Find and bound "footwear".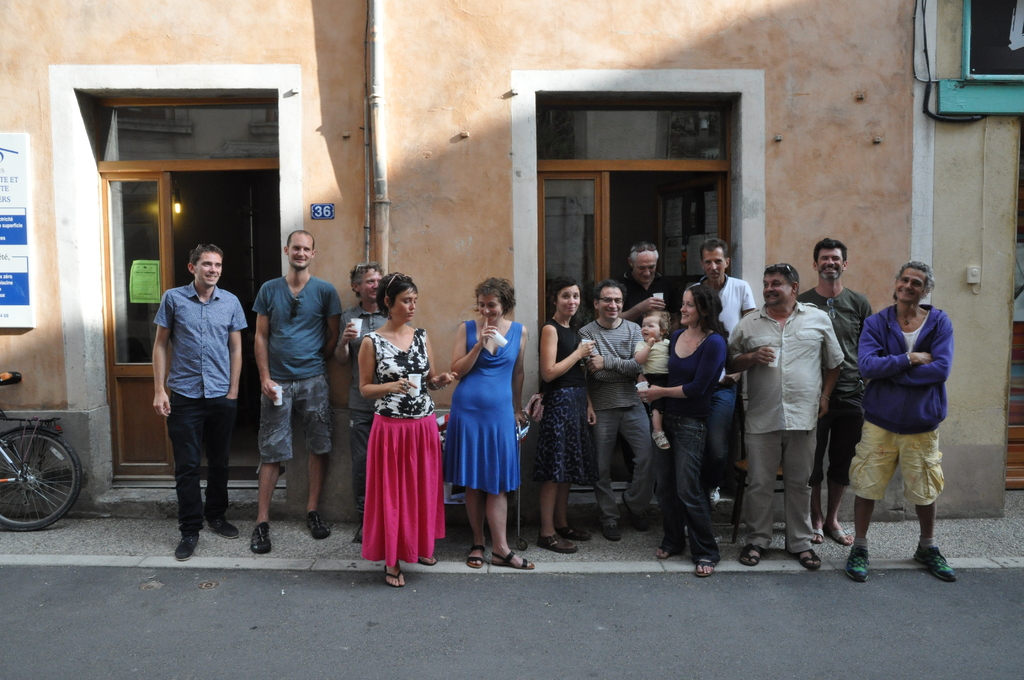
Bound: detection(814, 522, 824, 545).
